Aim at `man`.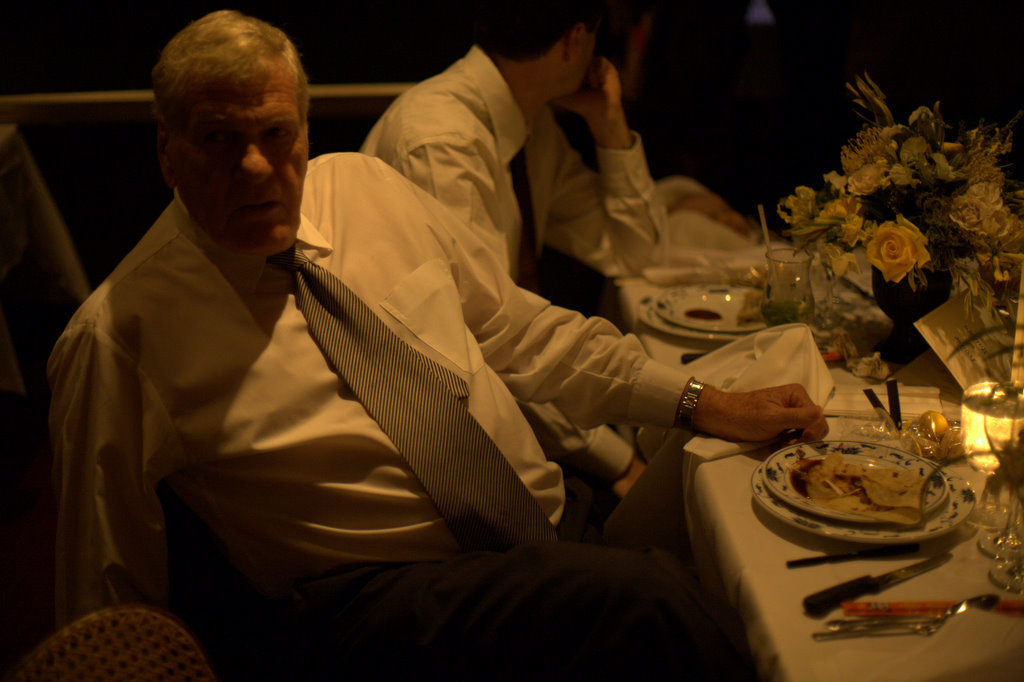
Aimed at crop(106, 24, 910, 675).
